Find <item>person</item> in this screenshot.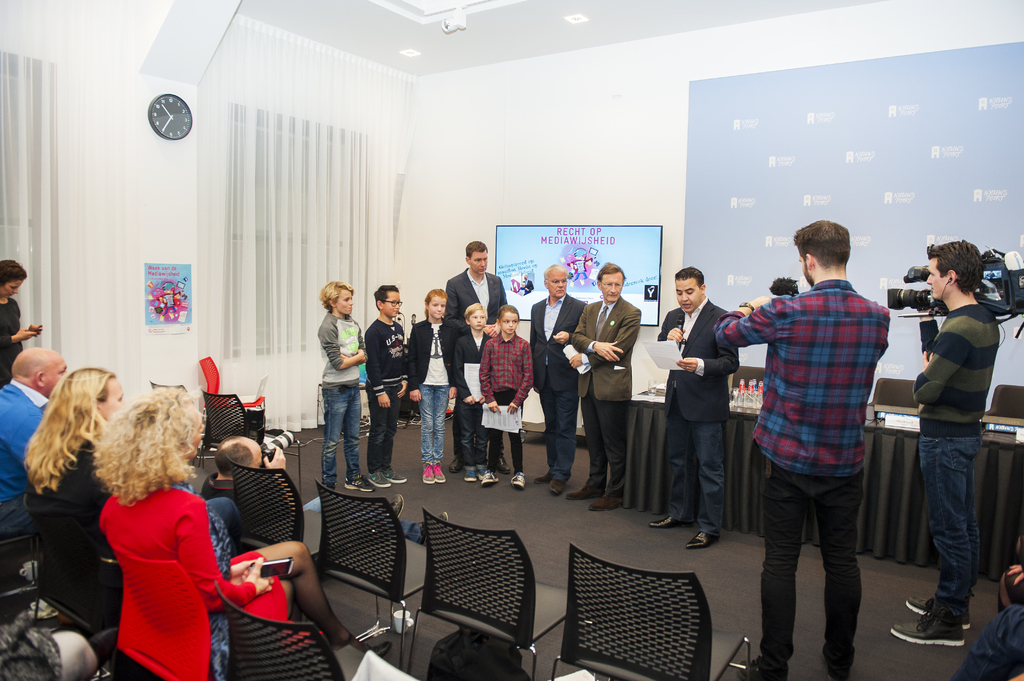
The bounding box for <item>person</item> is select_region(364, 284, 408, 489).
